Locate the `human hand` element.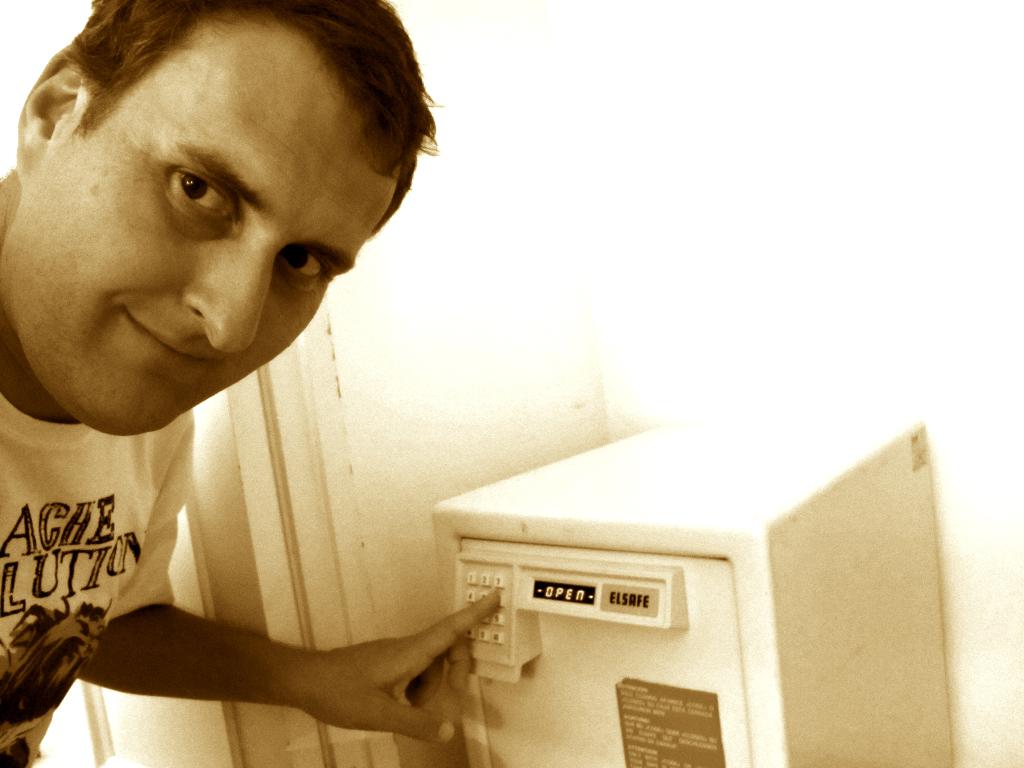
Element bbox: locate(339, 565, 518, 751).
